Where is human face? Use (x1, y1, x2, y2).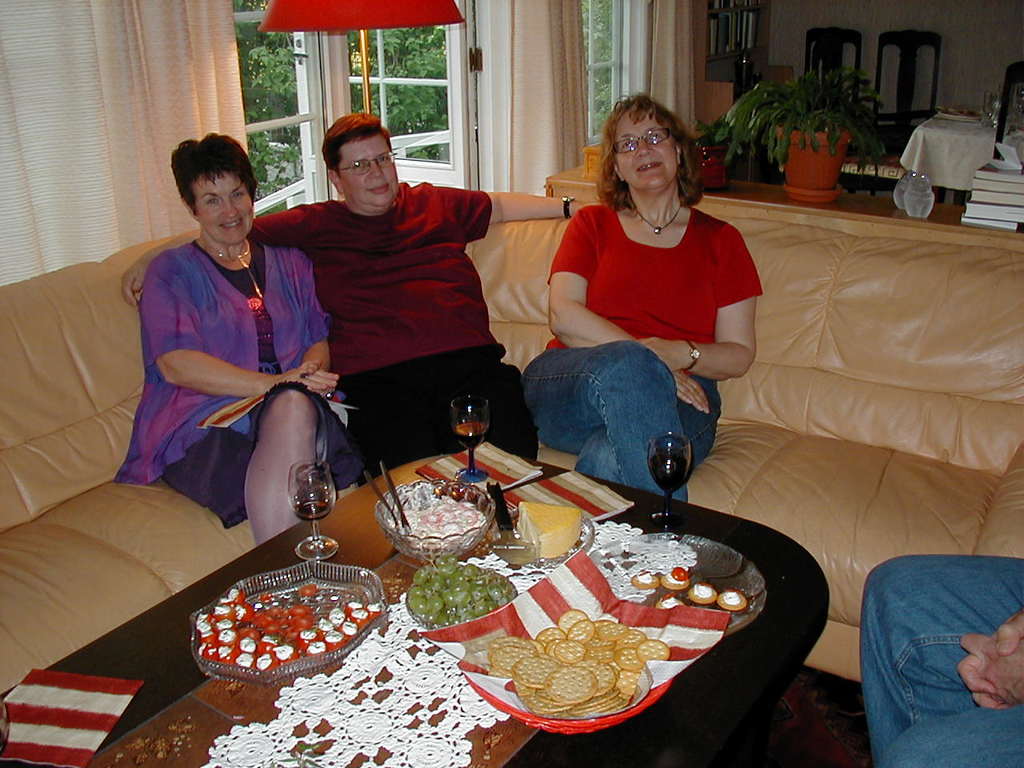
(617, 114, 679, 190).
